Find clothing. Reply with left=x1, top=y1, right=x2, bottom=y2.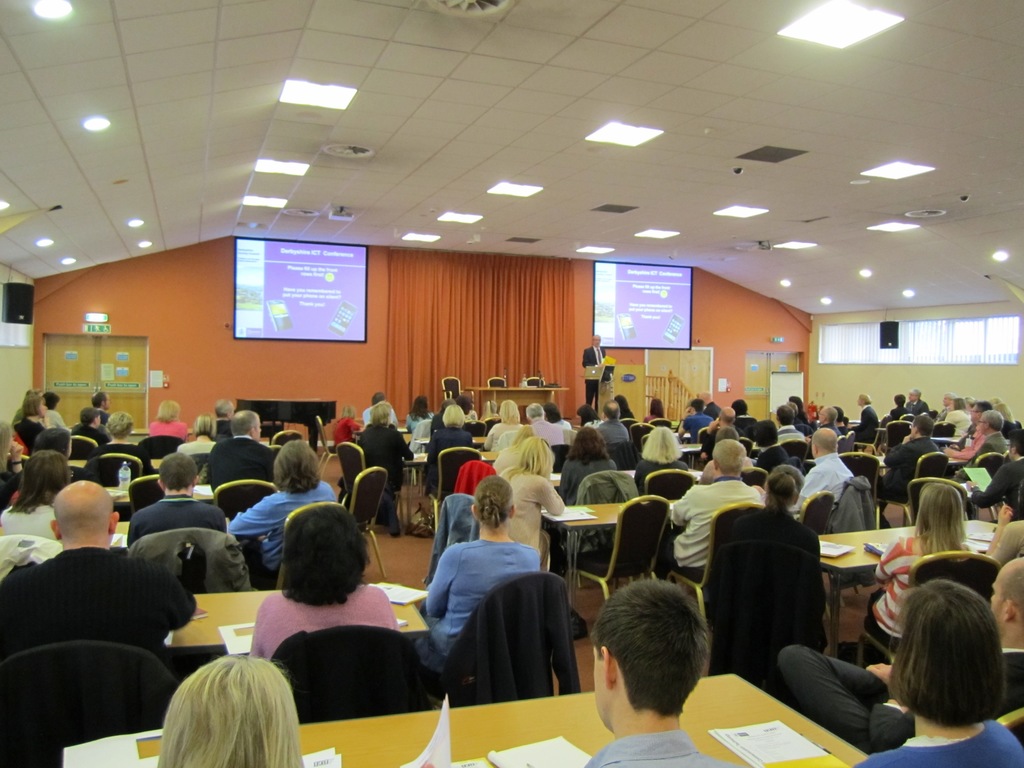
left=804, top=420, right=830, bottom=451.
